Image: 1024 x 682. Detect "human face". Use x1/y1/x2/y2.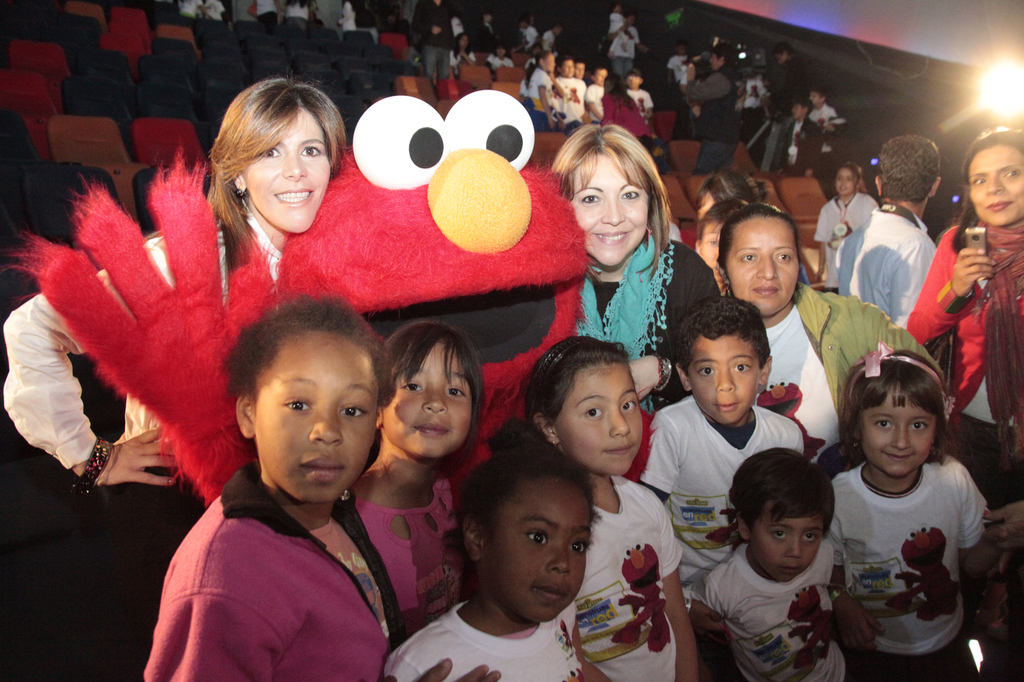
256/326/377/499.
